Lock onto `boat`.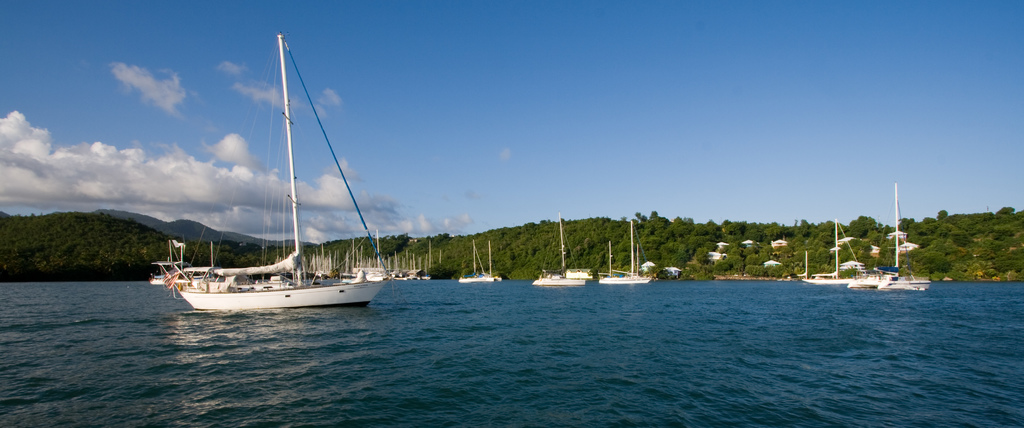
Locked: region(165, 37, 390, 308).
